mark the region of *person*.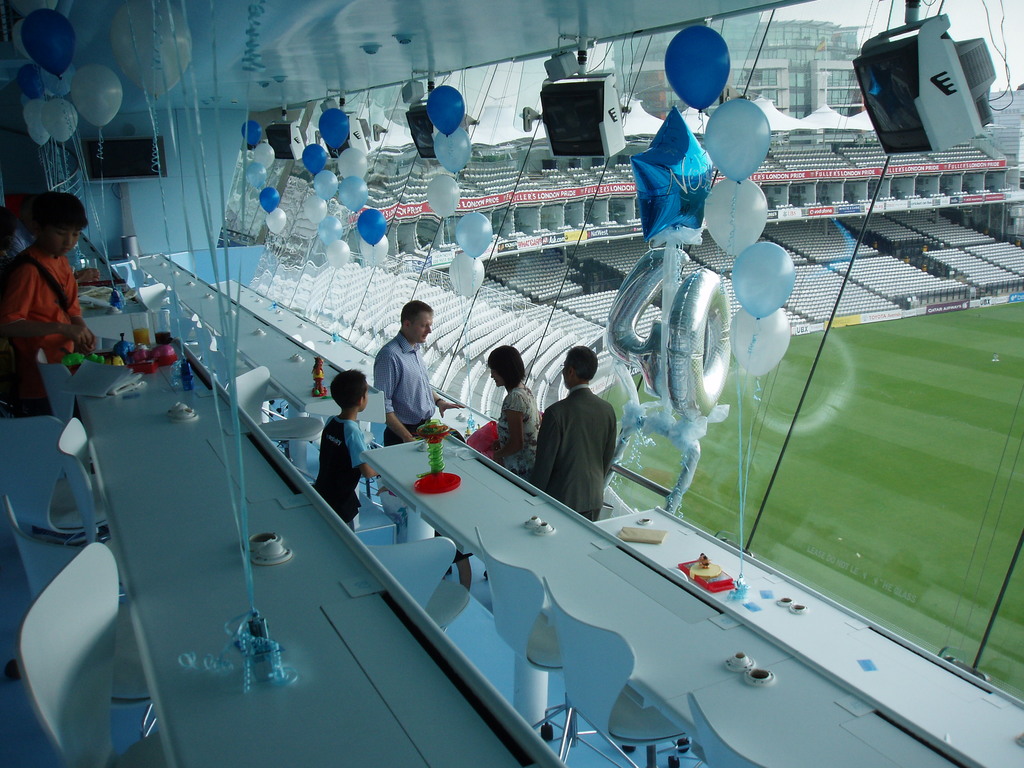
Region: 375, 302, 454, 441.
